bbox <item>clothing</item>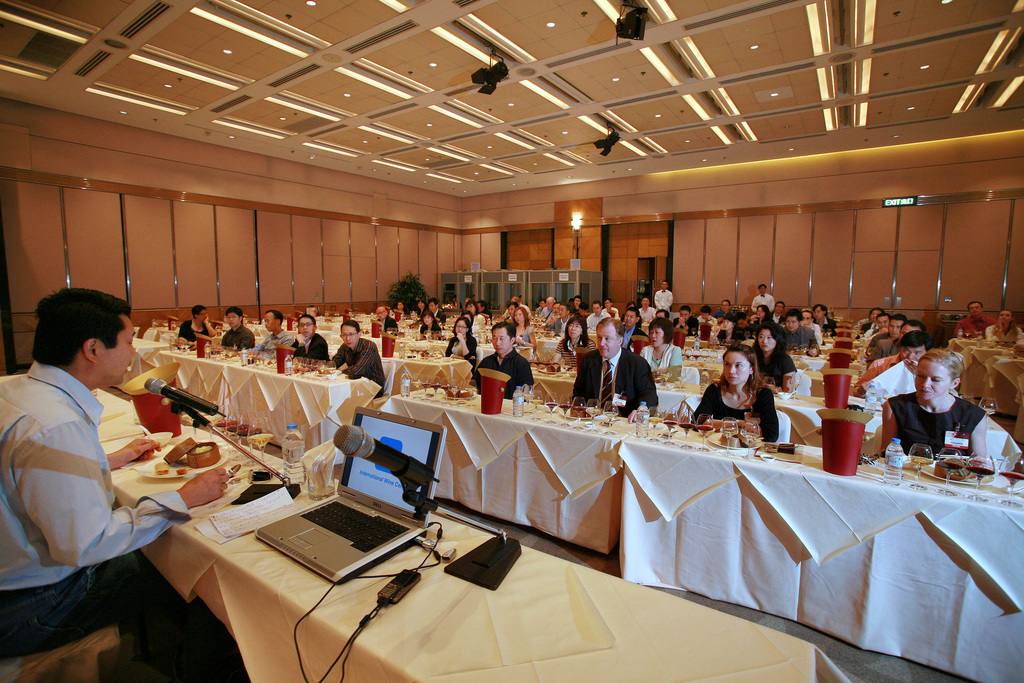
BBox(712, 307, 736, 322)
